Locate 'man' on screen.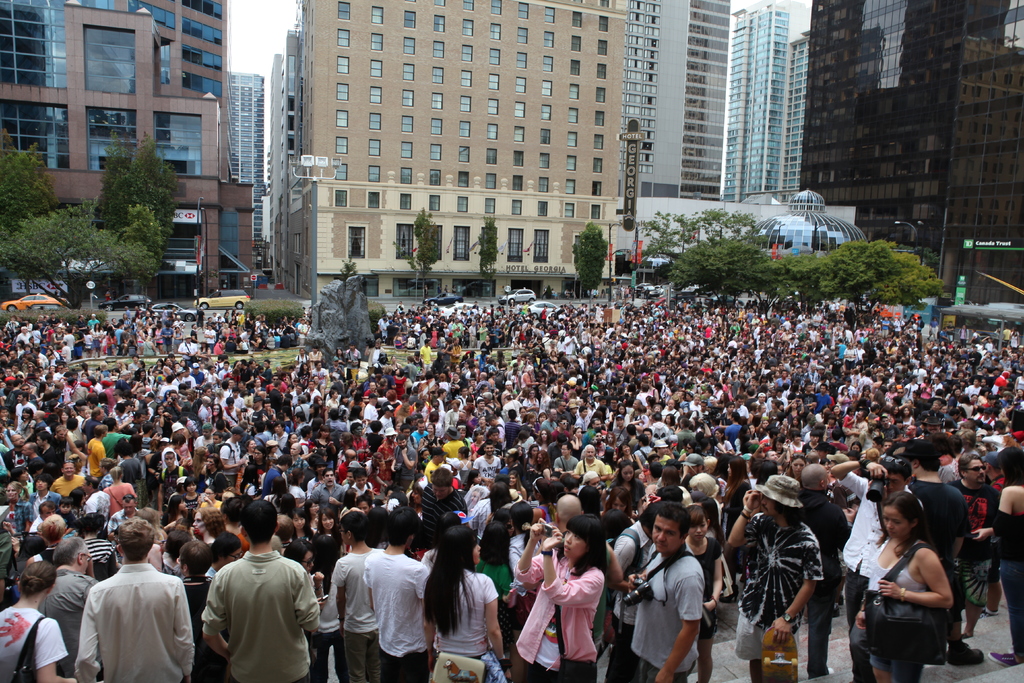
On screen at bbox(36, 523, 115, 650).
